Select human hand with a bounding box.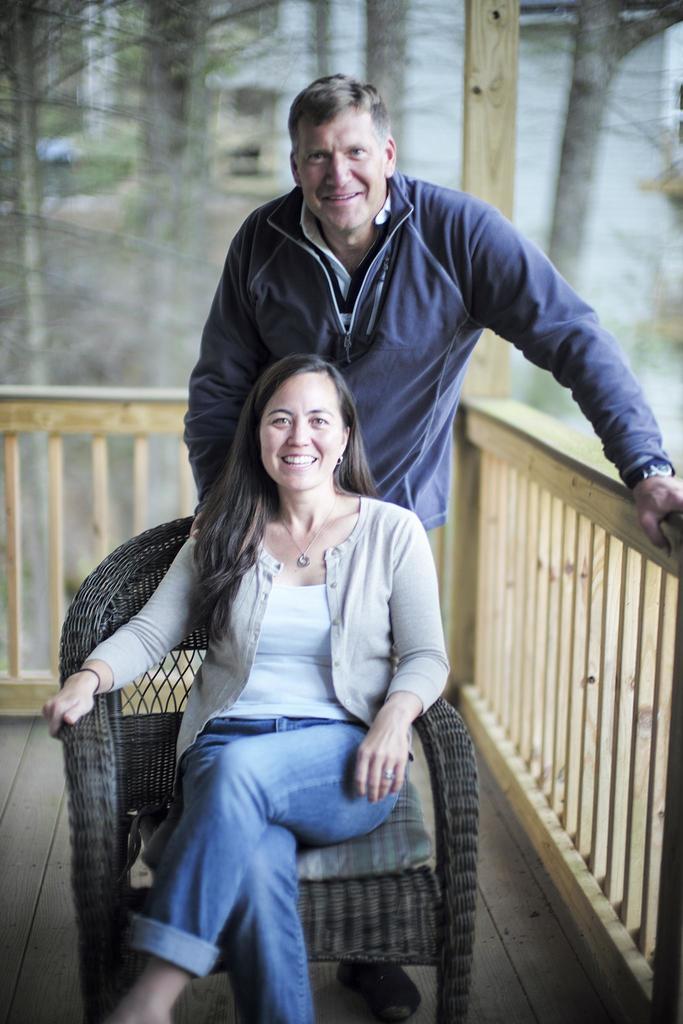
bbox=(44, 642, 97, 750).
